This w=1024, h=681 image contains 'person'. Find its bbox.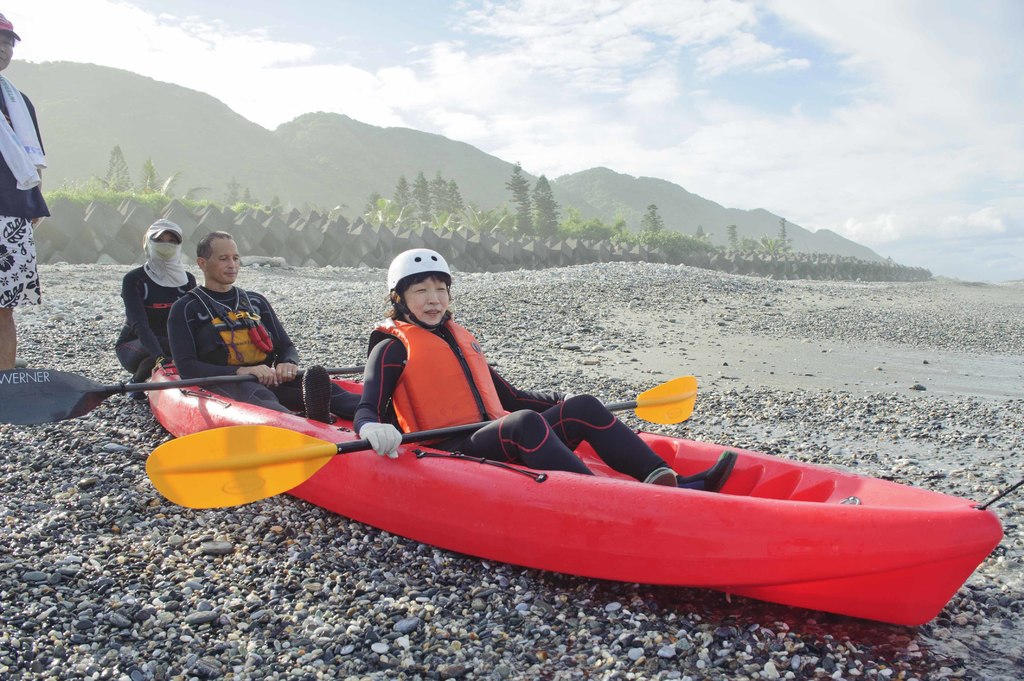
(x1=166, y1=229, x2=362, y2=425).
